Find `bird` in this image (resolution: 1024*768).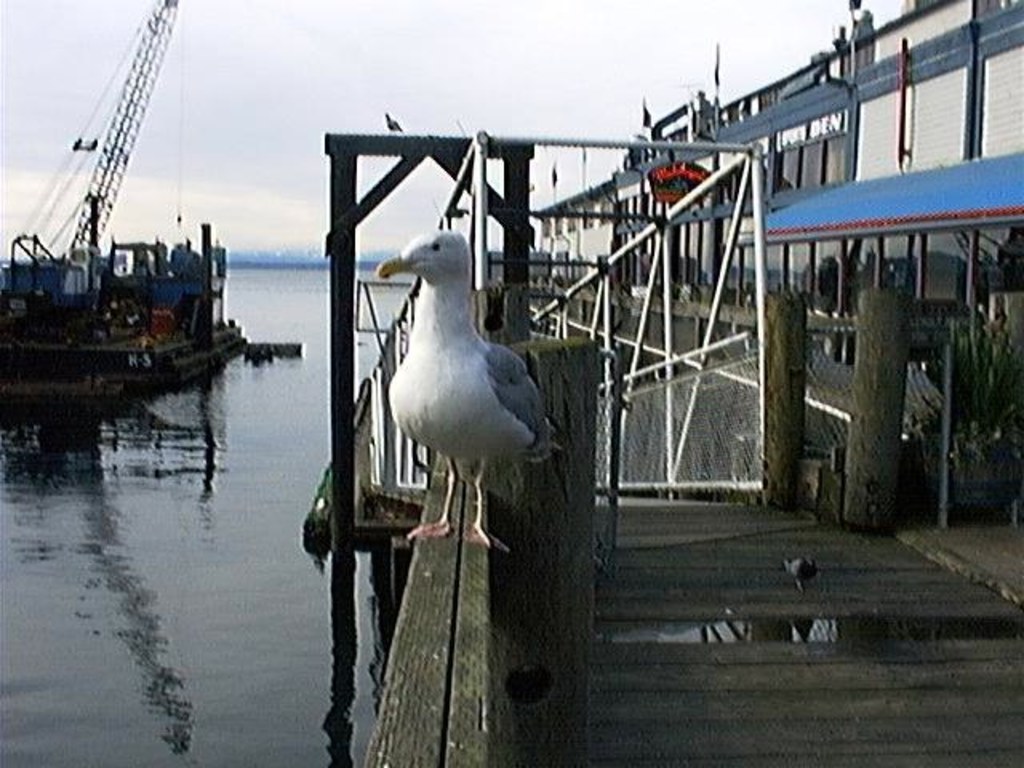
locate(368, 221, 557, 550).
